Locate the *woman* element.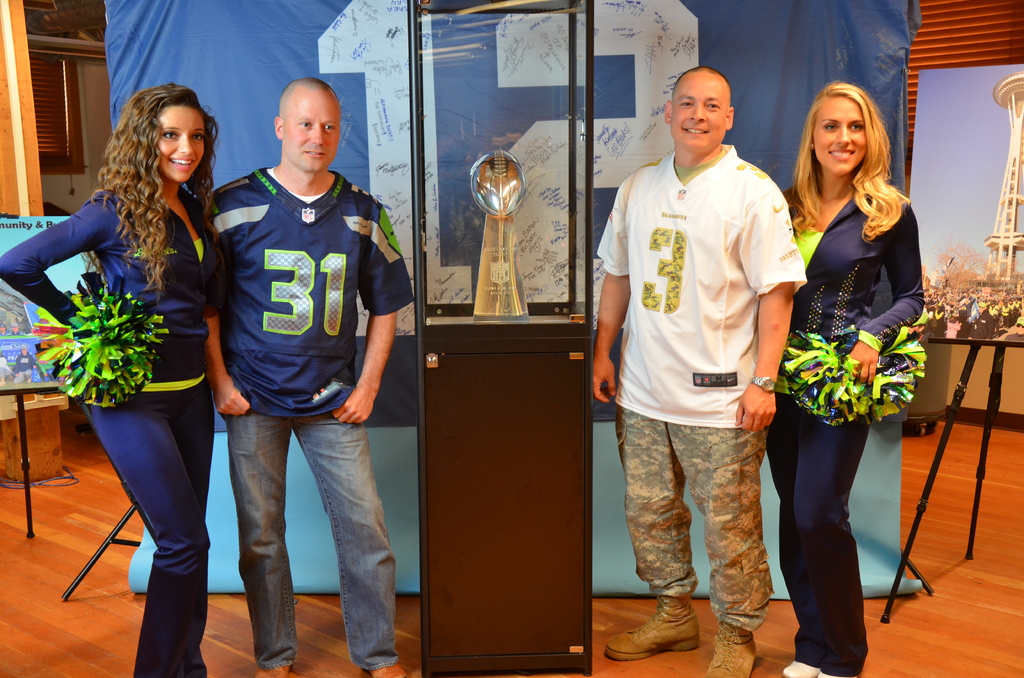
Element bbox: locate(31, 88, 240, 621).
